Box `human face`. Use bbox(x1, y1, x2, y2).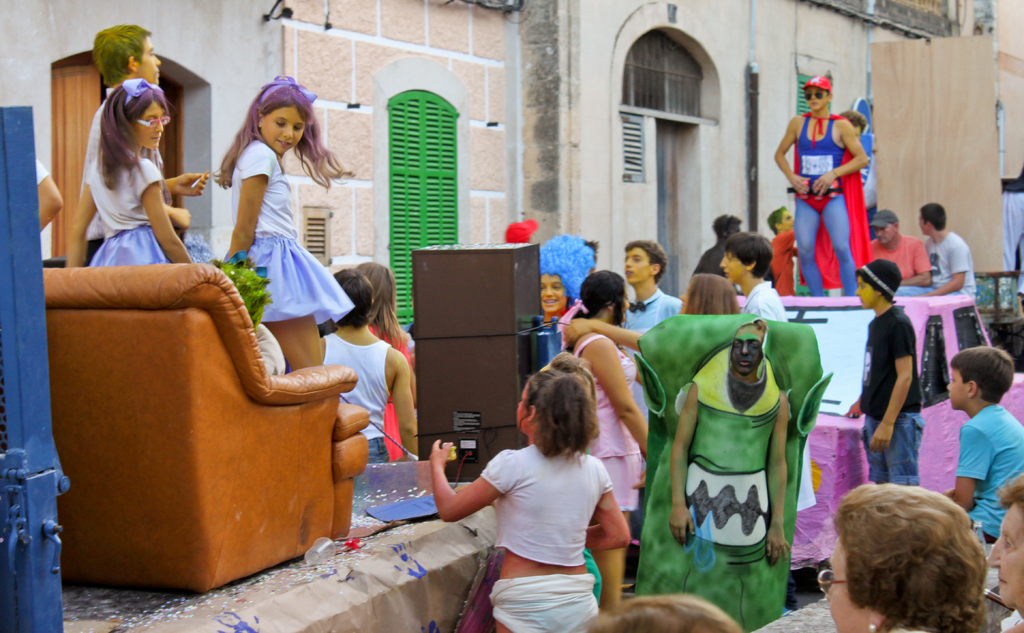
bbox(827, 533, 872, 632).
